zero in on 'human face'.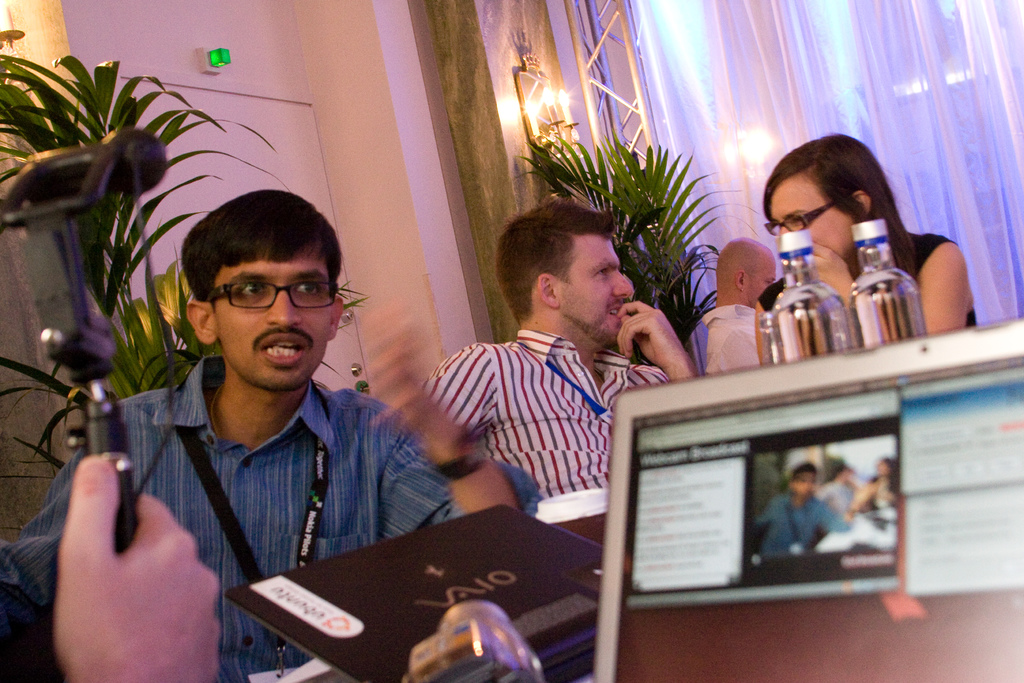
Zeroed in: [211,251,334,394].
